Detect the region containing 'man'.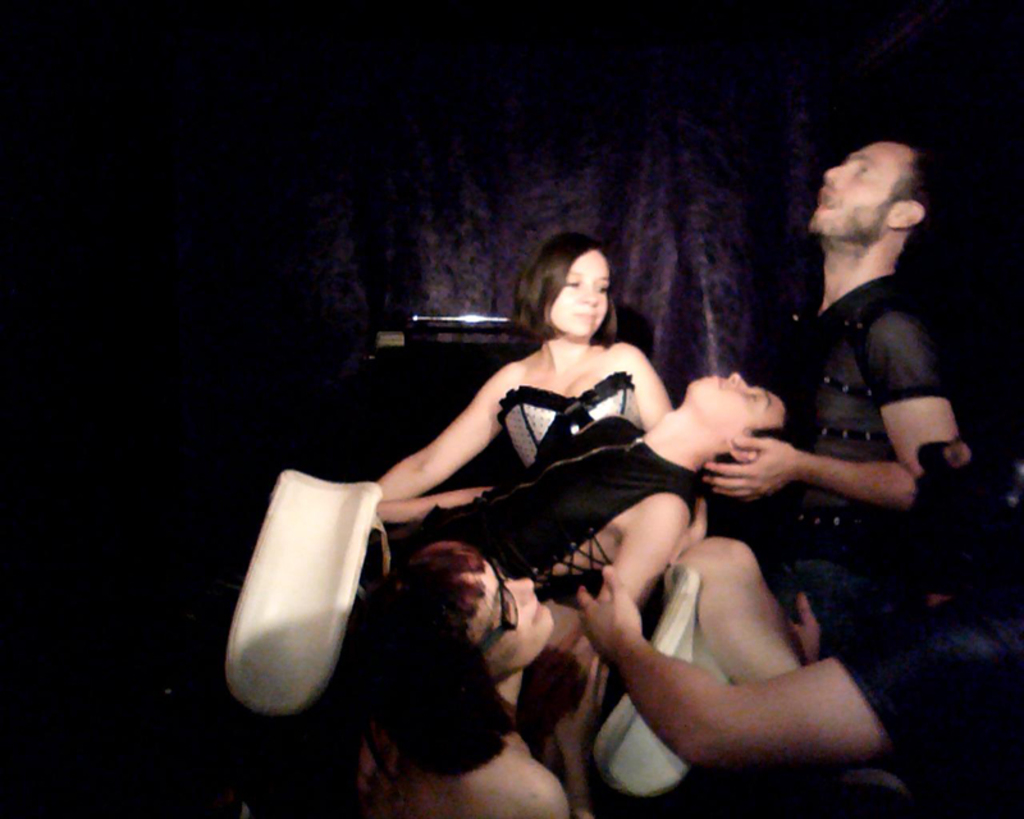
577:440:1023:818.
